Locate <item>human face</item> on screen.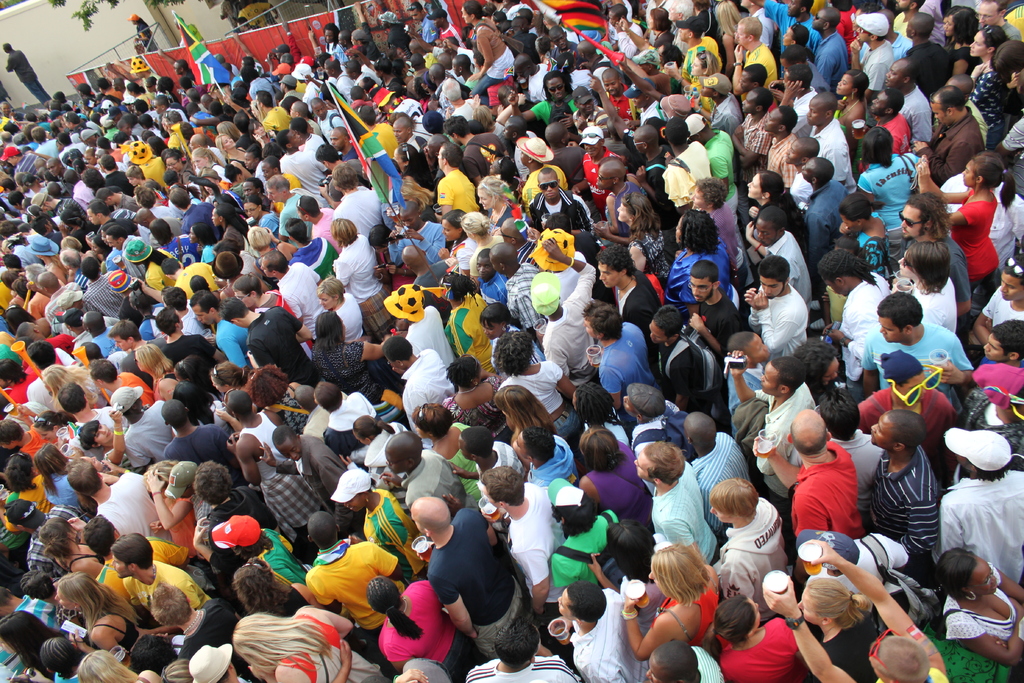
On screen at crop(194, 309, 213, 329).
